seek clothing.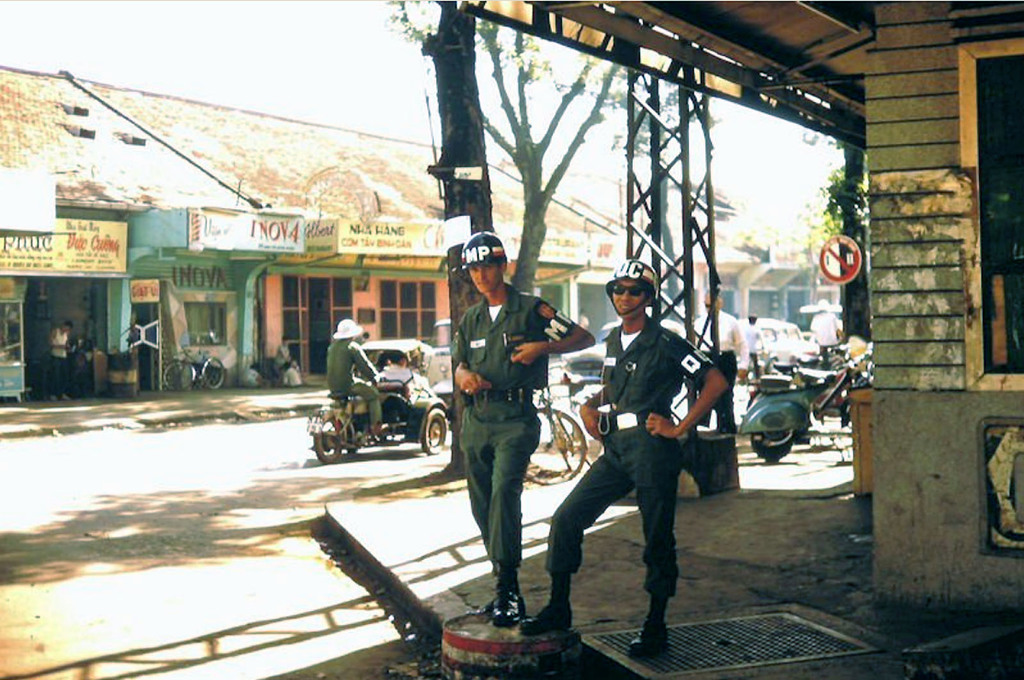
[810, 312, 840, 351].
